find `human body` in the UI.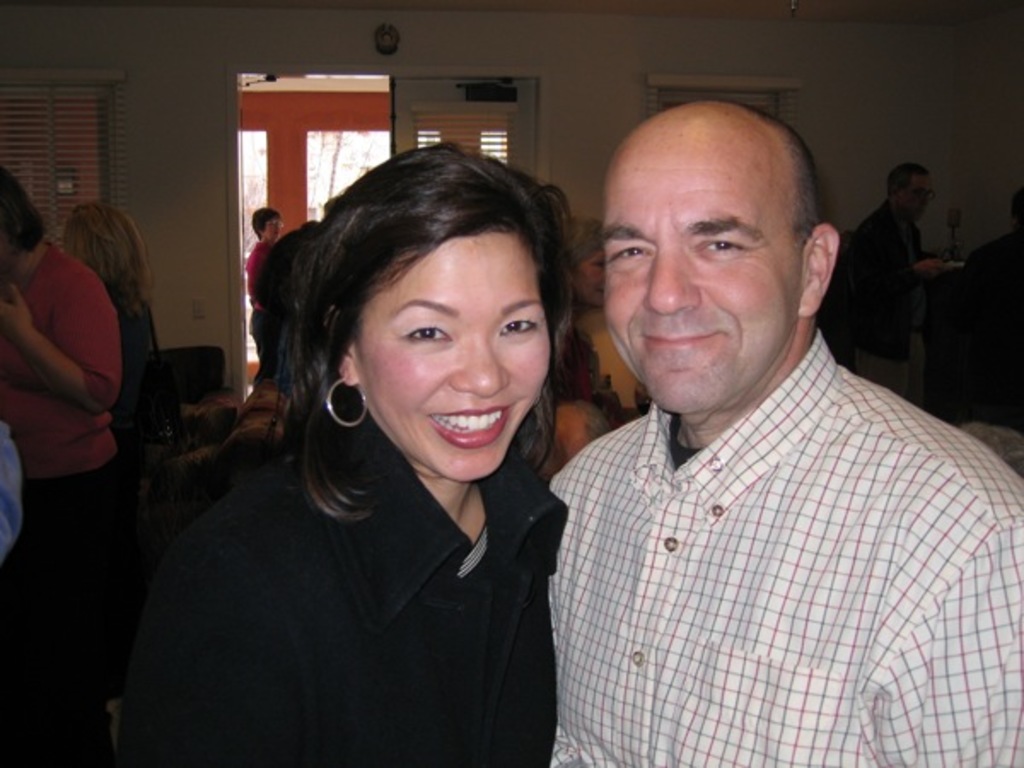
UI element at <bbox>850, 200, 949, 396</bbox>.
